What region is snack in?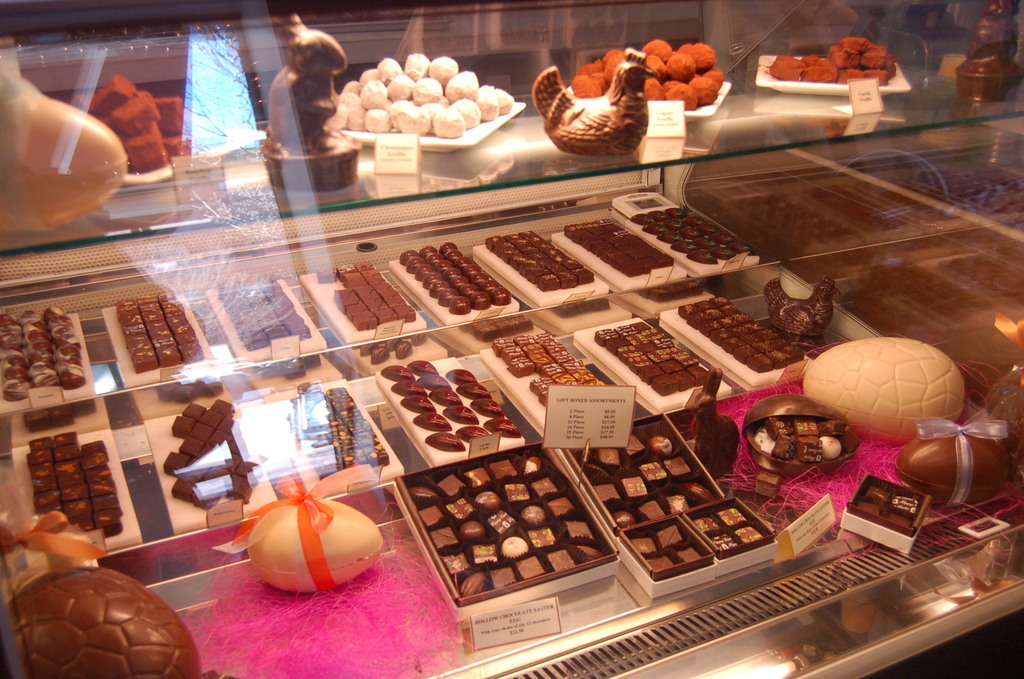
[230, 493, 388, 598].
